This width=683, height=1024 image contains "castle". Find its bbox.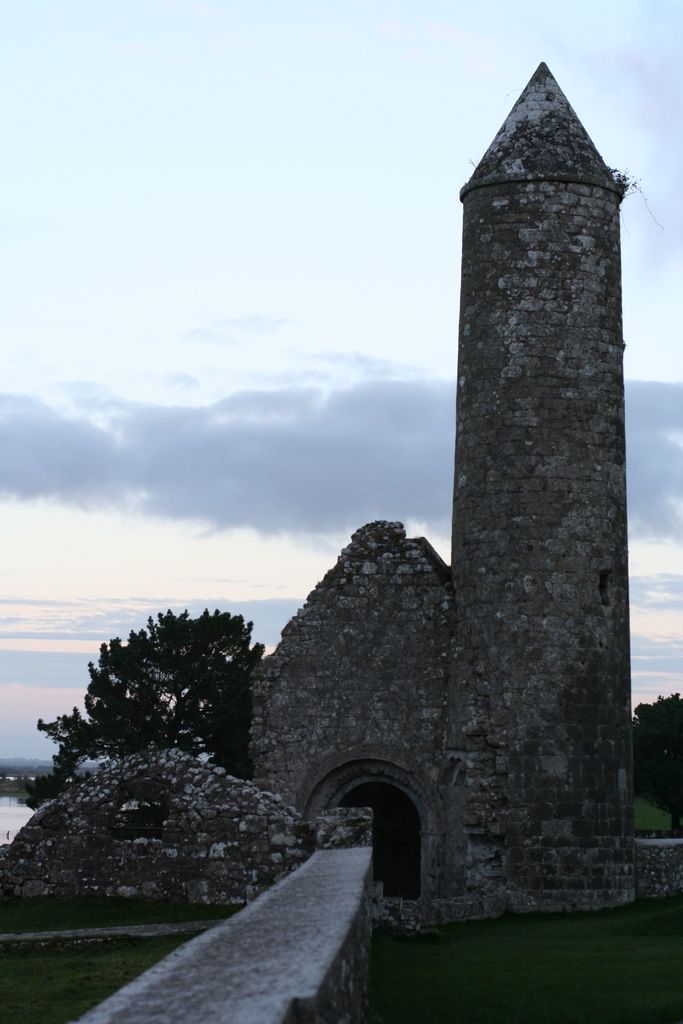
<bbox>281, 73, 647, 982</bbox>.
